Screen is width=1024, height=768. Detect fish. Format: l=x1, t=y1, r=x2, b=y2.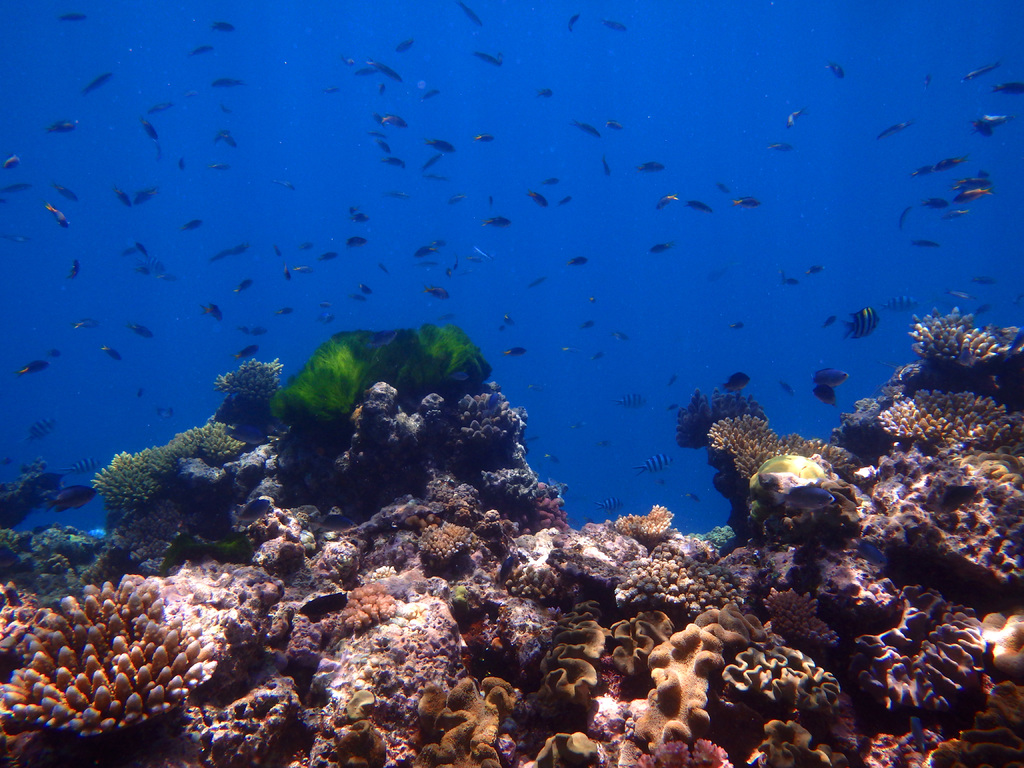
l=571, t=115, r=600, b=141.
